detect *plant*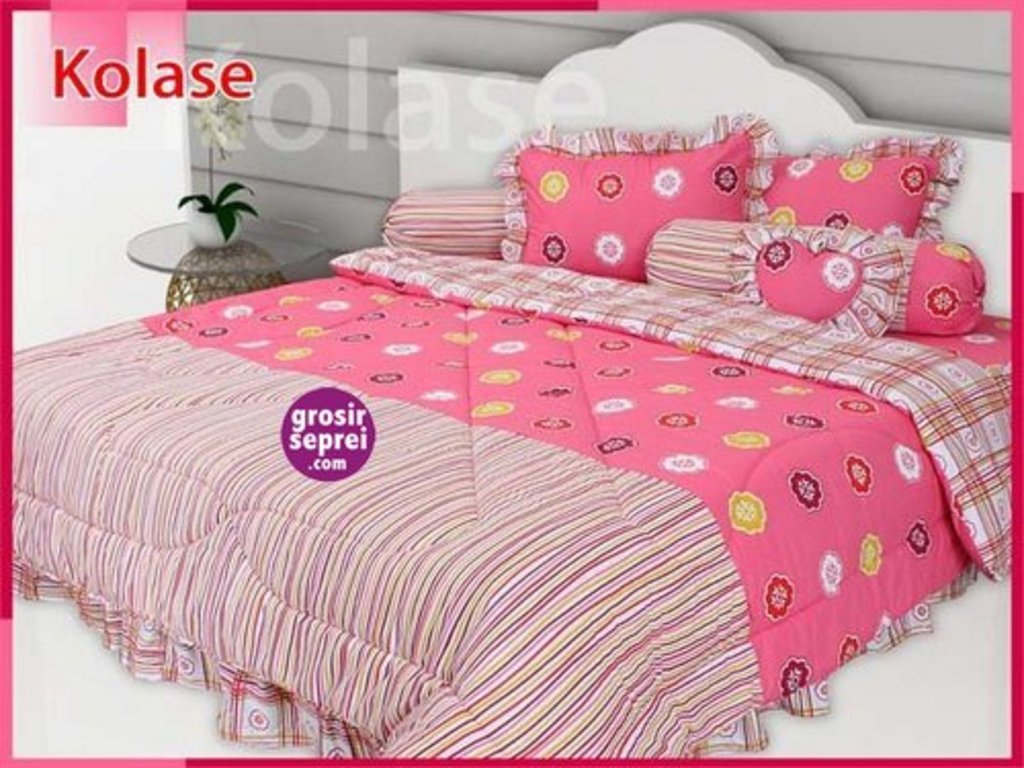
box=[170, 53, 260, 254]
